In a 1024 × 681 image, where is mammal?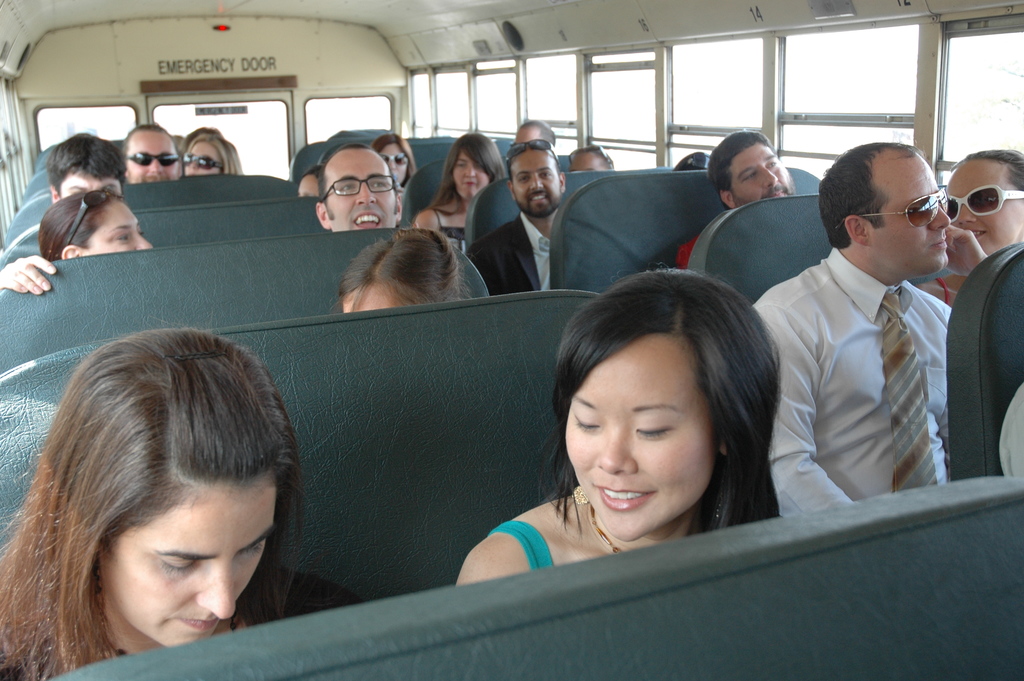
118 122 184 186.
